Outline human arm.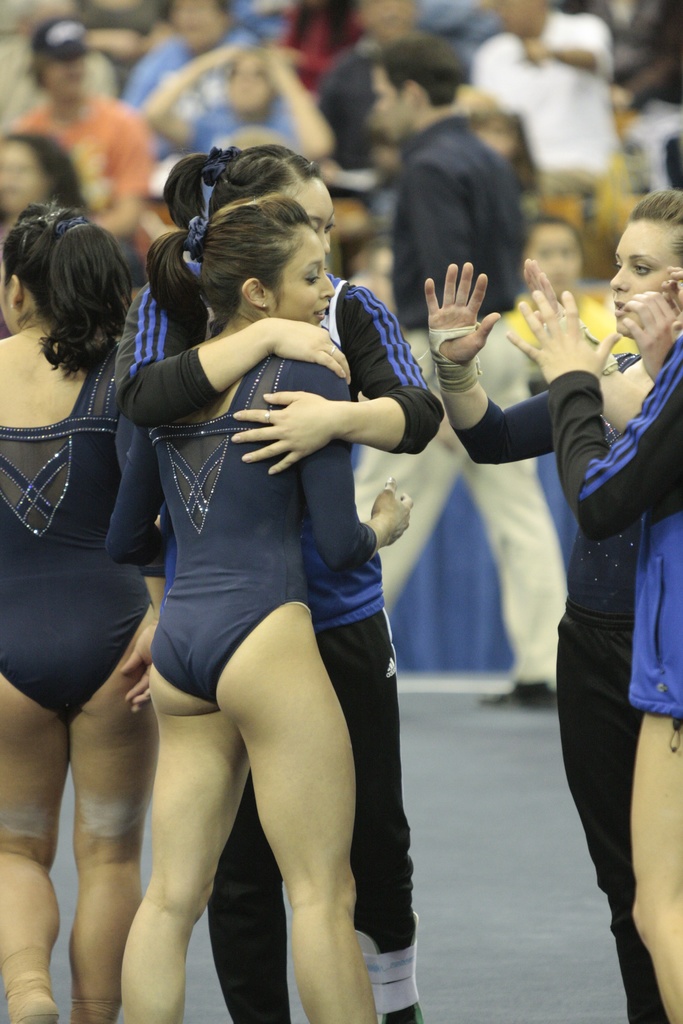
Outline: 142/40/247/147.
